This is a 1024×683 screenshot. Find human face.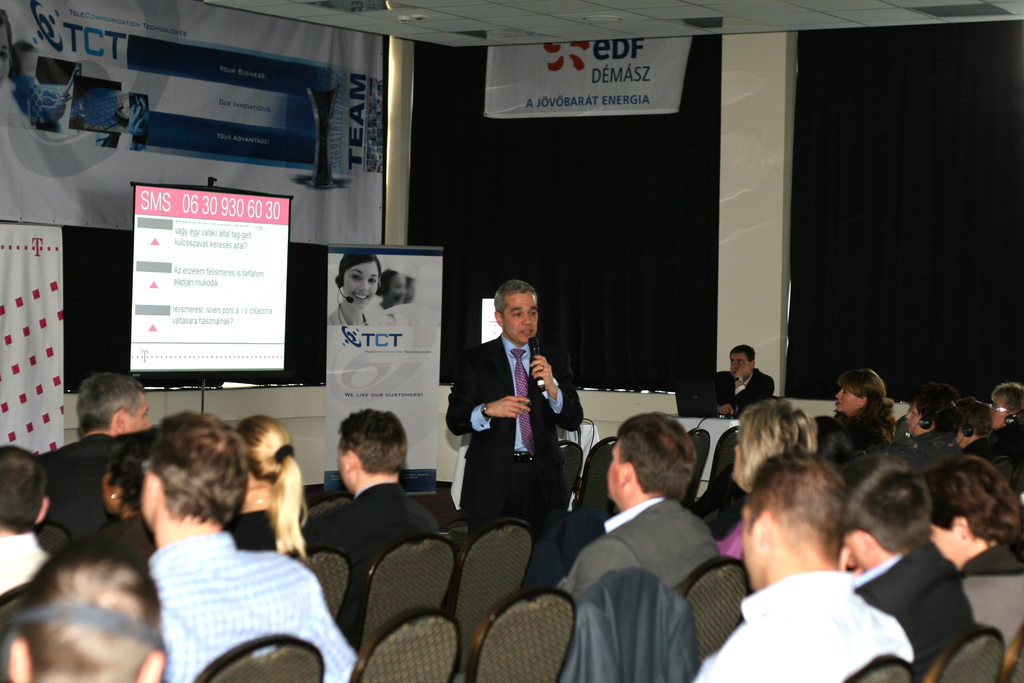
Bounding box: [x1=991, y1=393, x2=1007, y2=432].
